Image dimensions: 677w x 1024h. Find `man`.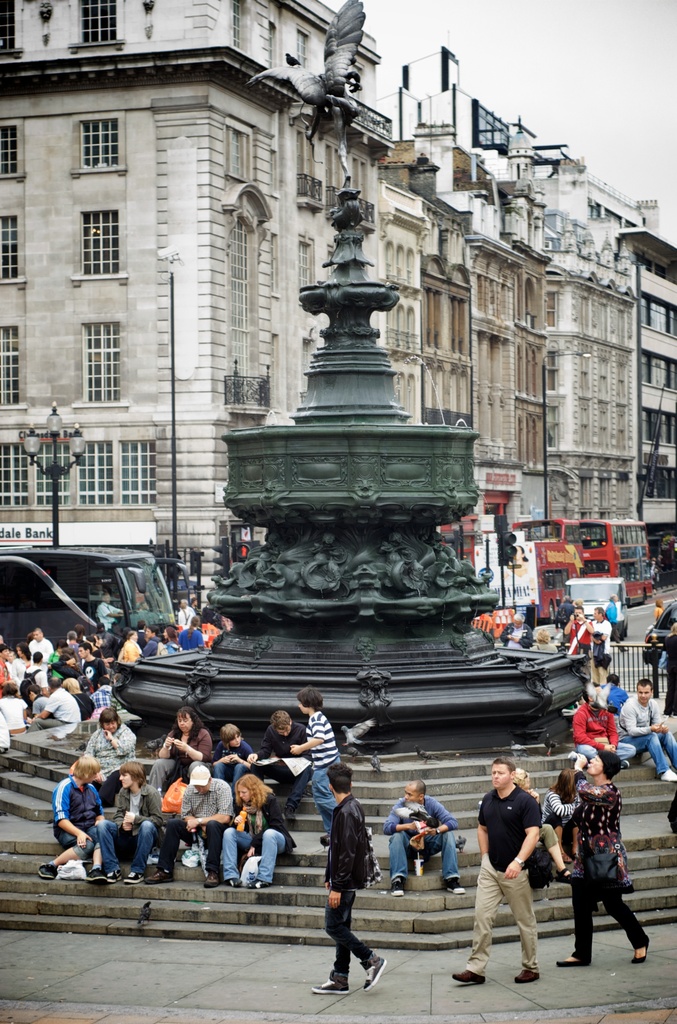
<box>580,605,614,676</box>.
